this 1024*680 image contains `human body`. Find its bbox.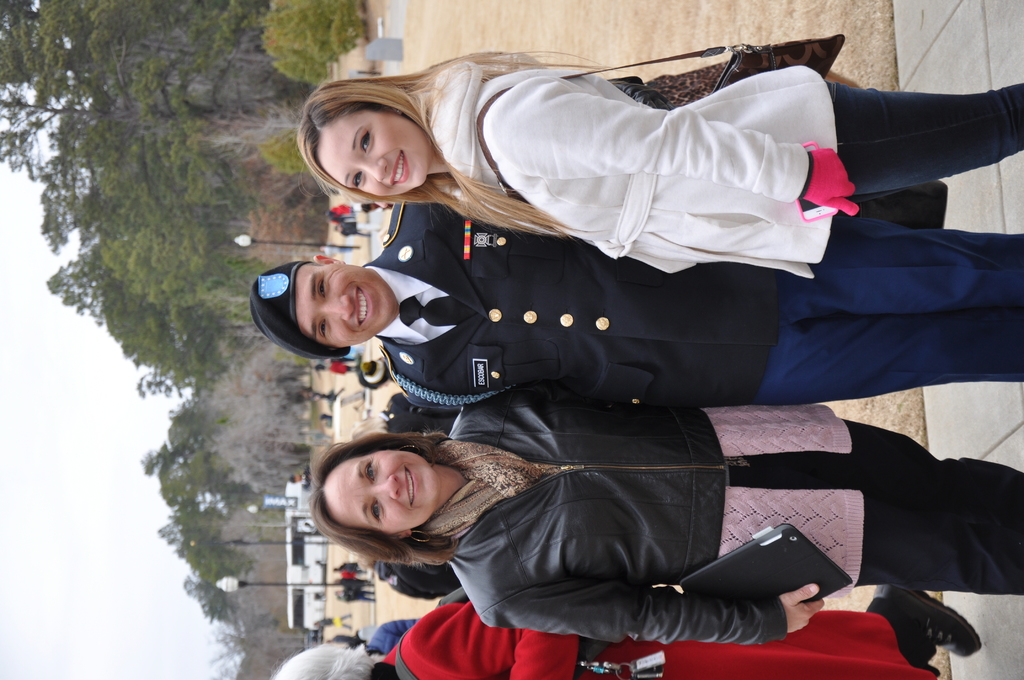
(292, 46, 1023, 284).
